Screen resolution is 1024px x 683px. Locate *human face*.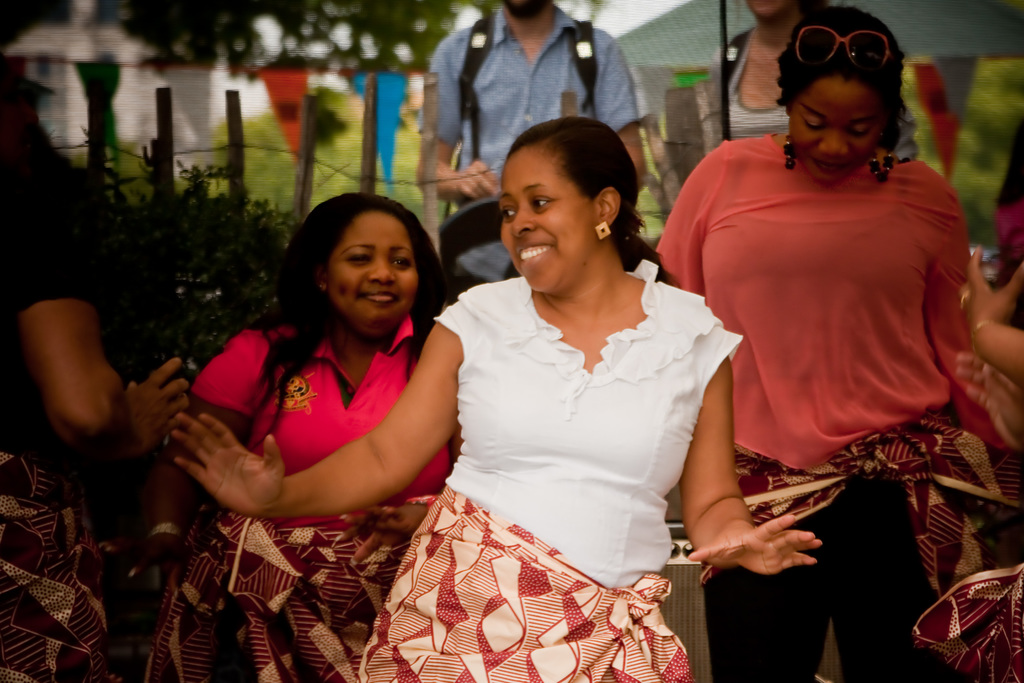
{"left": 791, "top": 74, "right": 881, "bottom": 177}.
